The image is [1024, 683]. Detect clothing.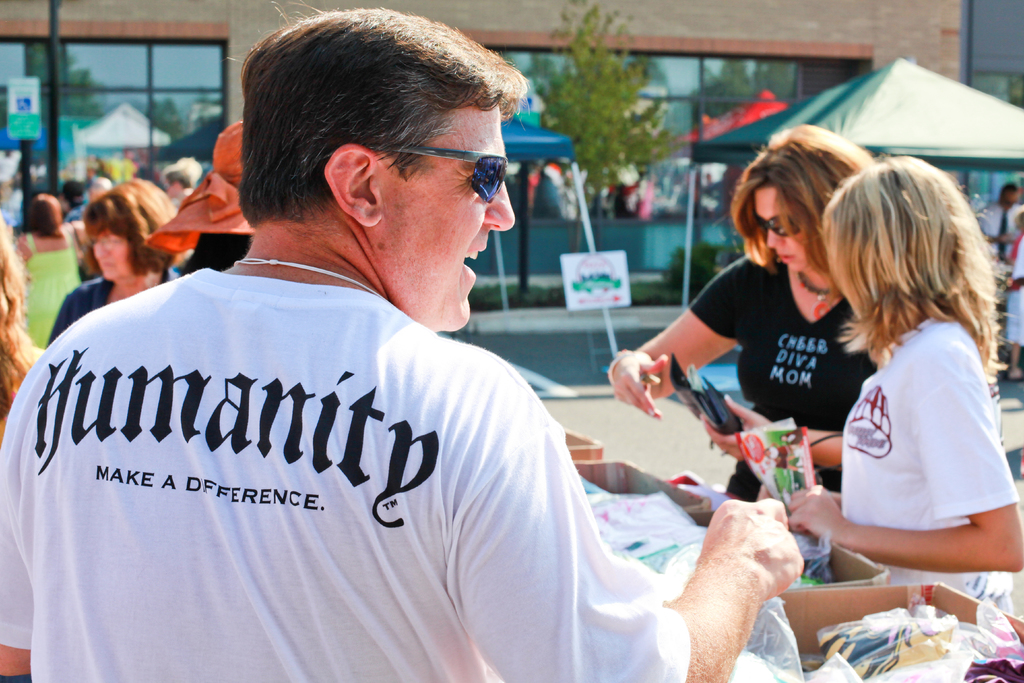
Detection: {"left": 23, "top": 226, "right": 78, "bottom": 350}.
